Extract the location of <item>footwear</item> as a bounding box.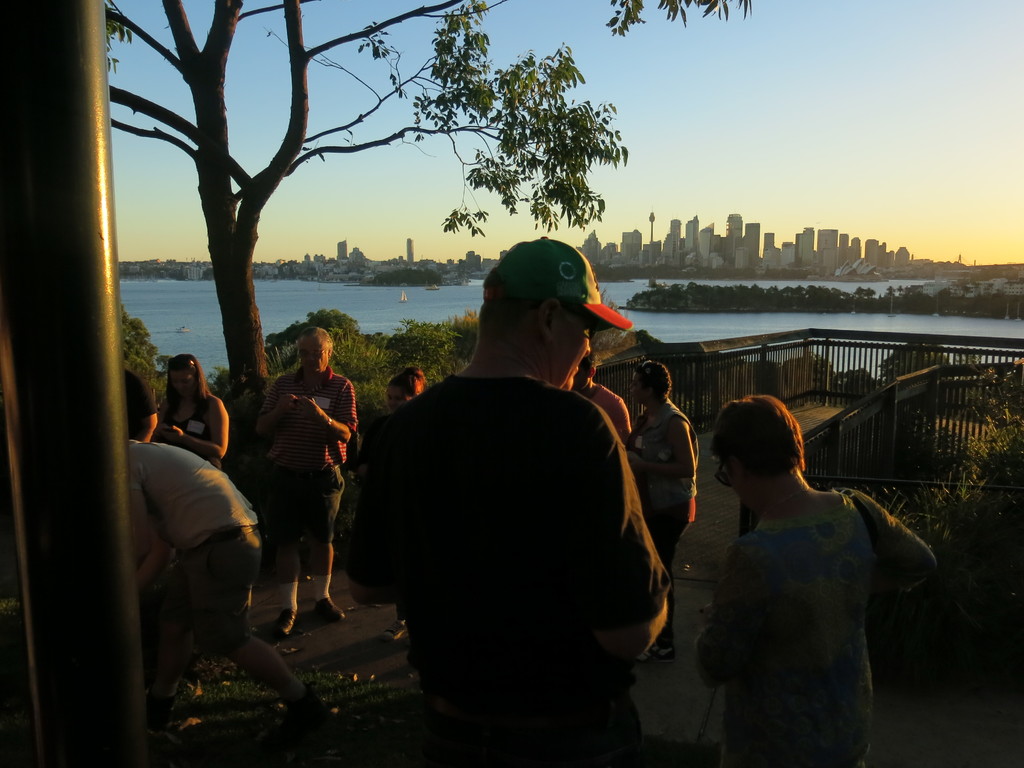
<region>269, 606, 299, 634</region>.
